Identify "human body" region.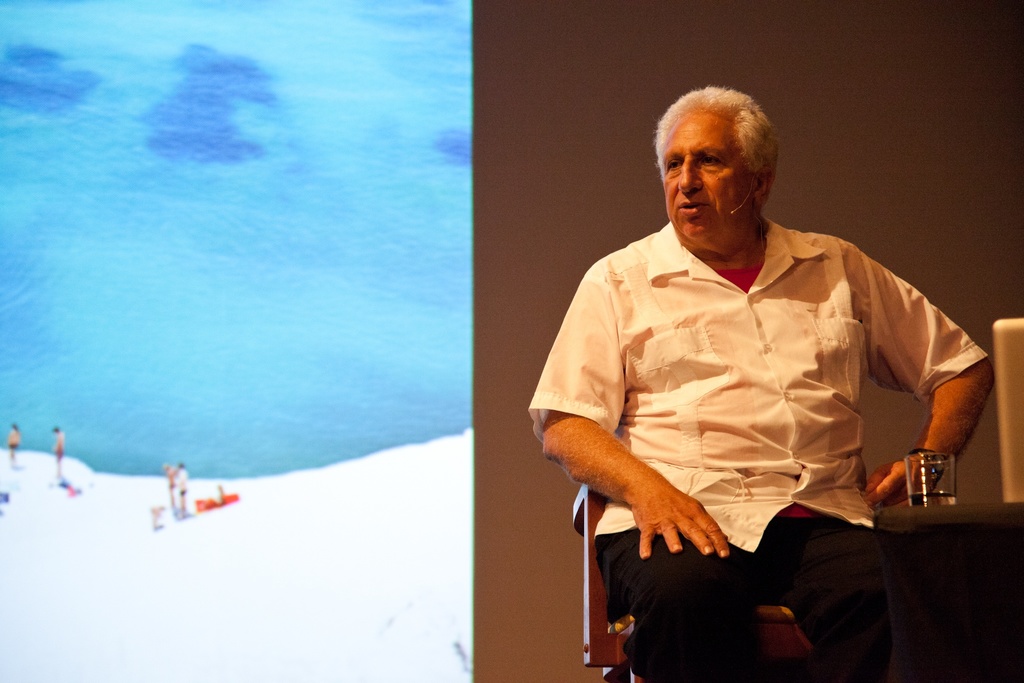
Region: box=[6, 424, 19, 466].
